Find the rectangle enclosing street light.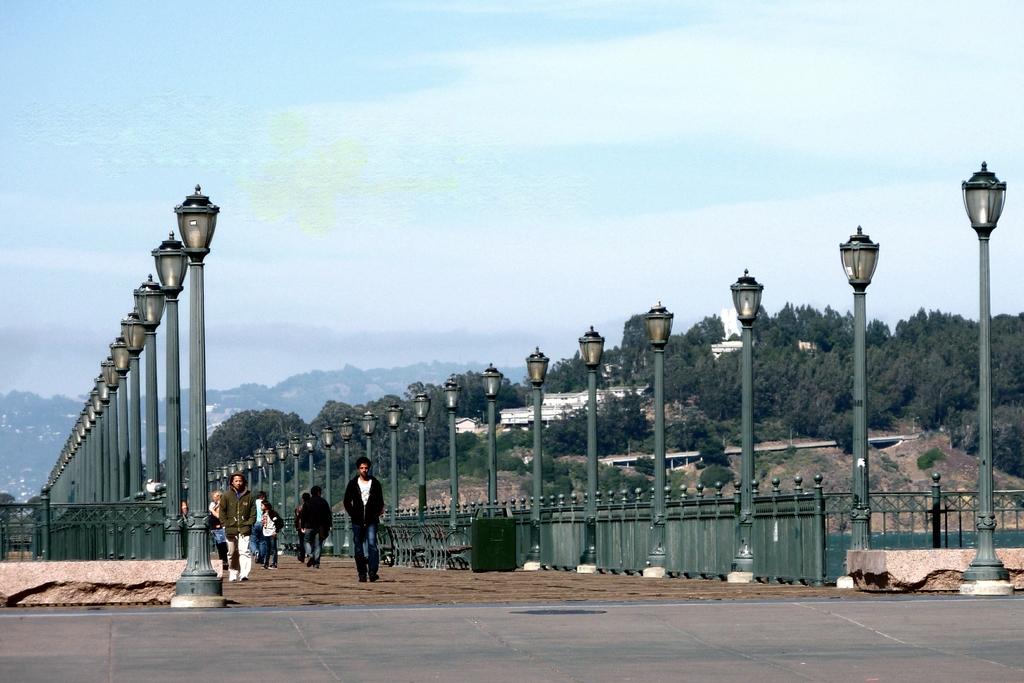
[358, 410, 378, 473].
